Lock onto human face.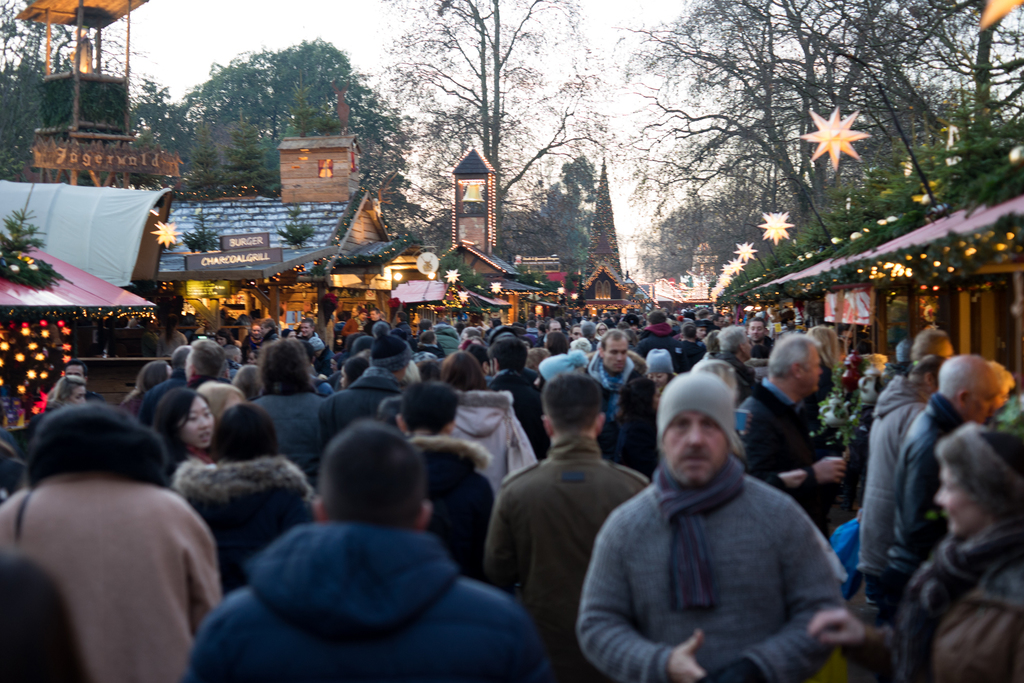
Locked: <box>371,309,377,320</box>.
